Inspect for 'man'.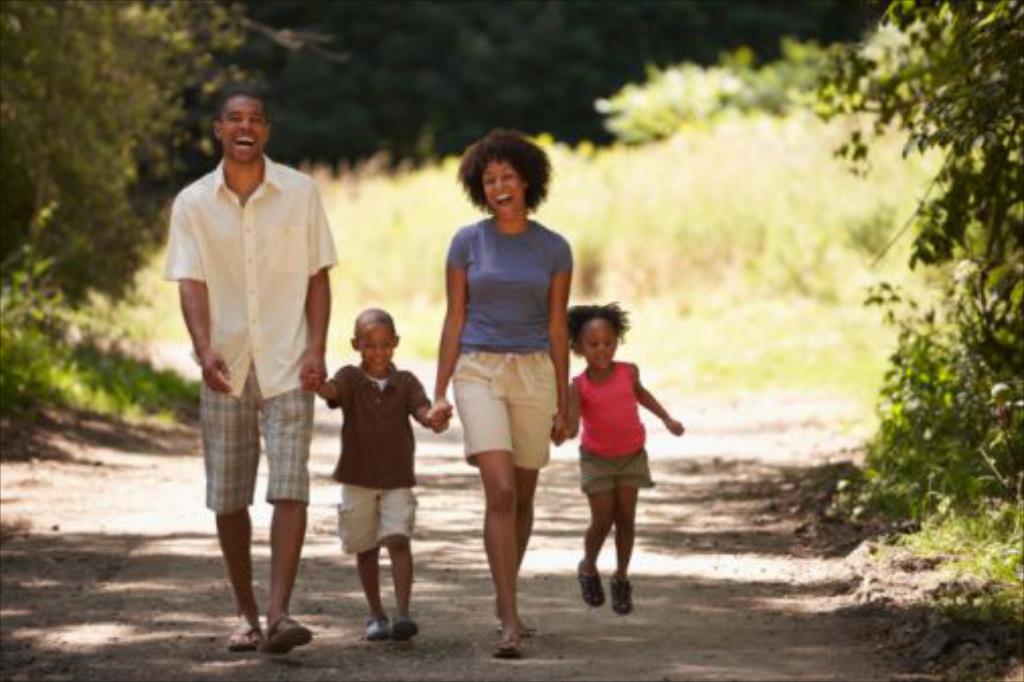
Inspection: Rect(158, 57, 342, 635).
